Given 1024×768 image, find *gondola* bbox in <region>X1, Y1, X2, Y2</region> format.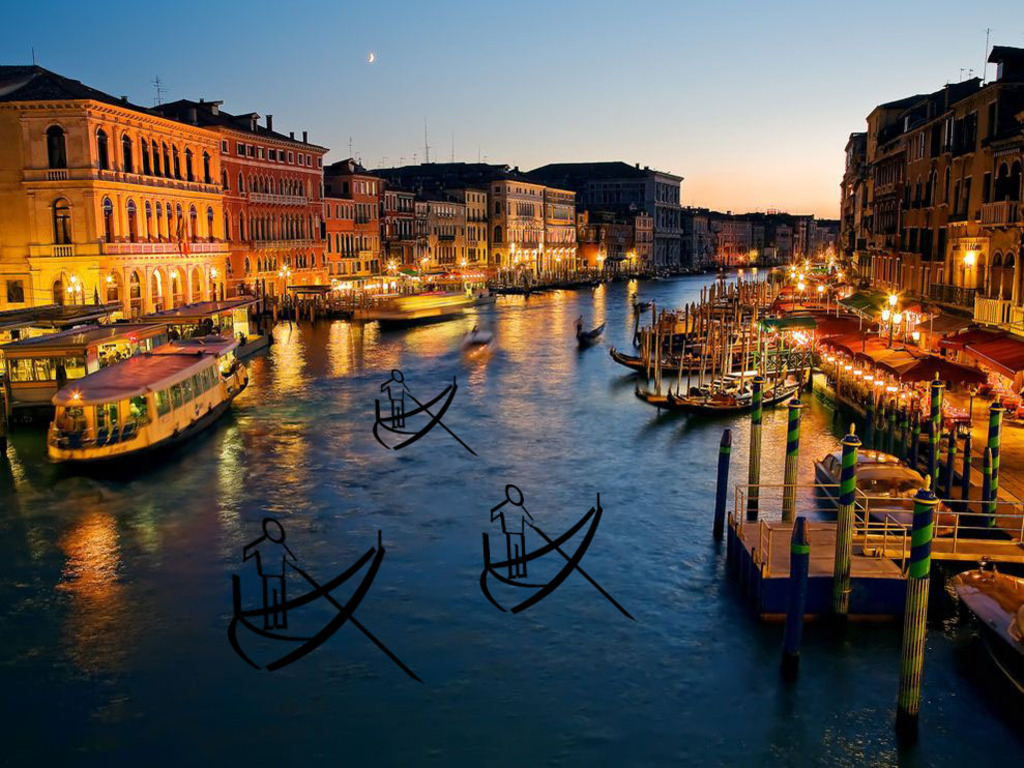
<region>623, 371, 798, 401</region>.
